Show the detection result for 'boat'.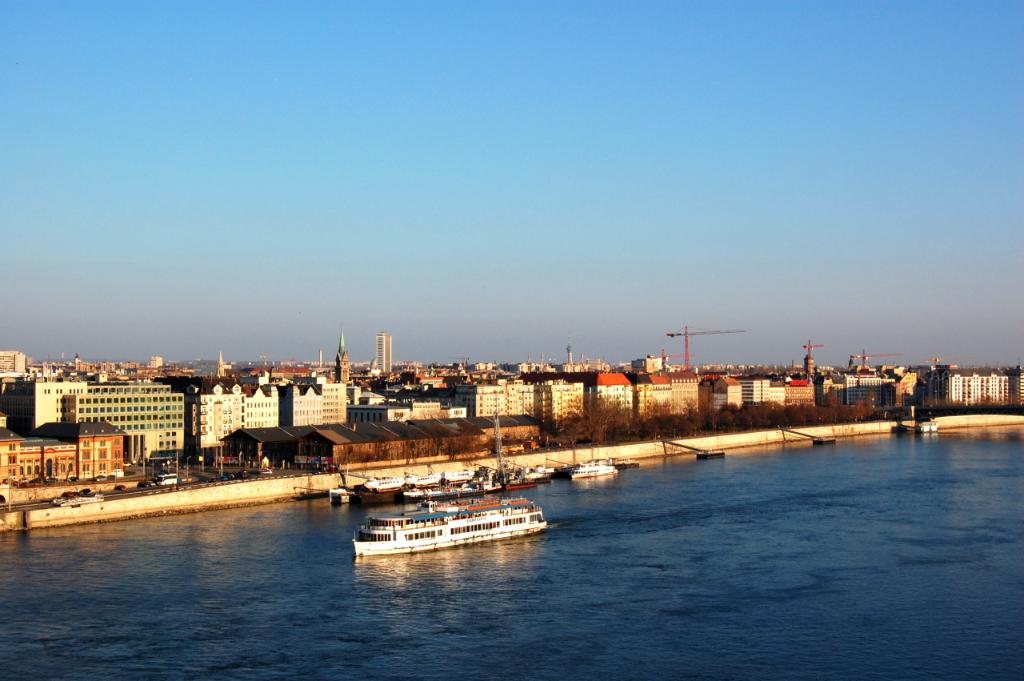
<bbox>406, 462, 439, 484</bbox>.
